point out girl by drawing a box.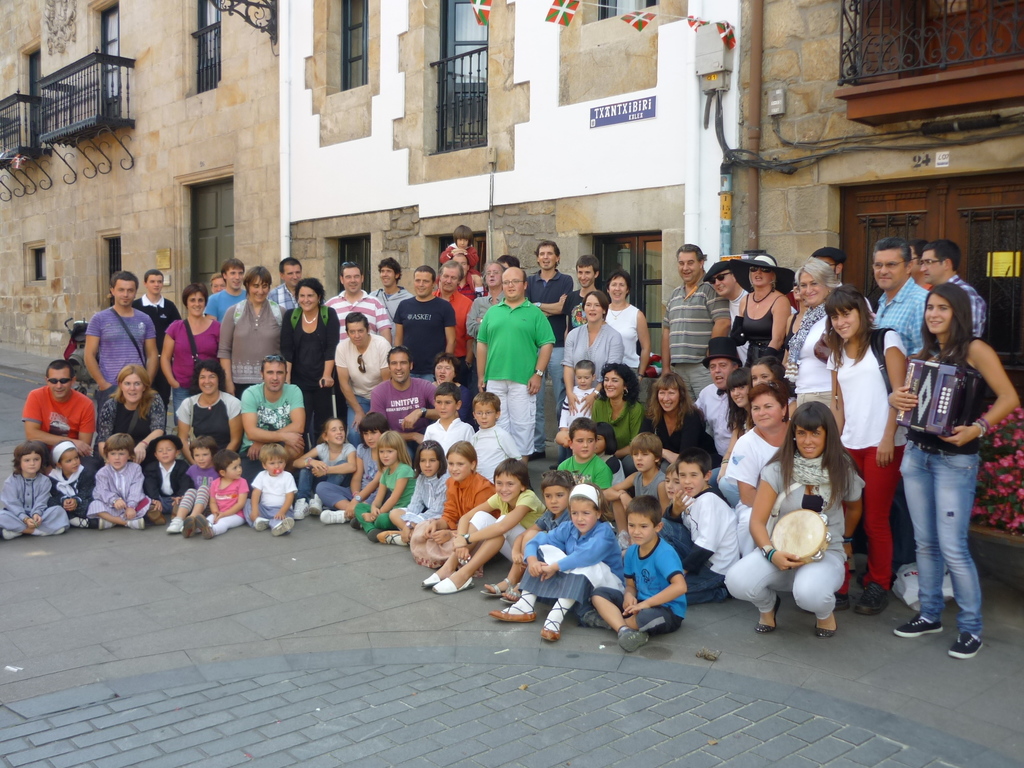
locate(830, 284, 911, 617).
